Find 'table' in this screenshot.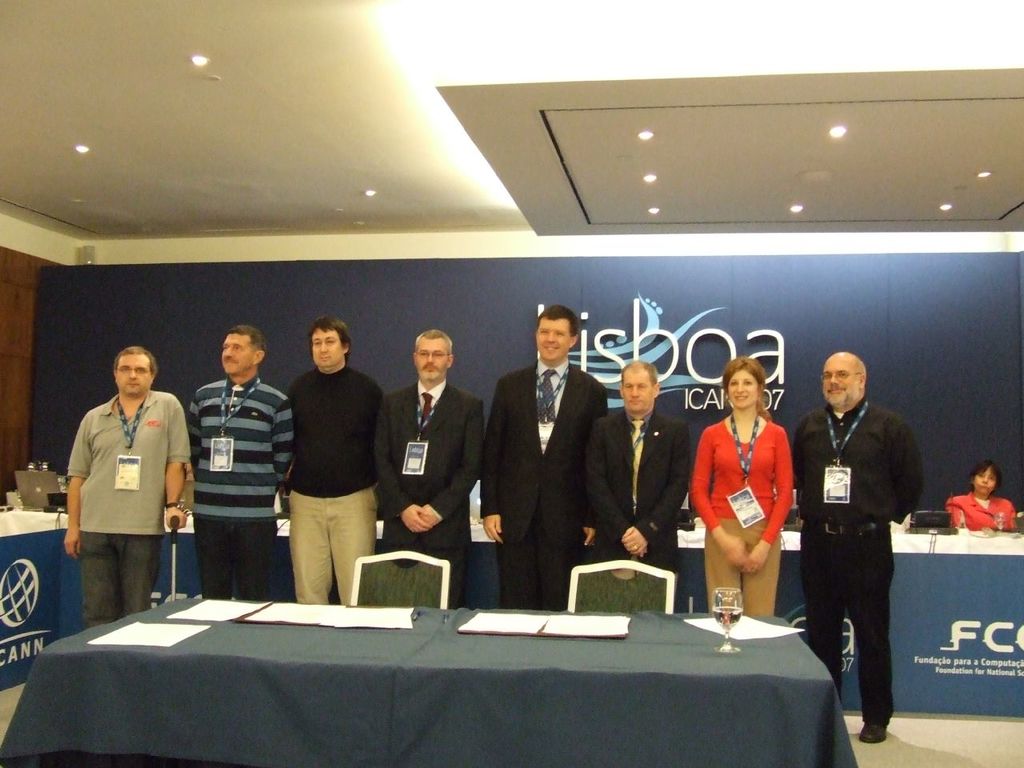
The bounding box for 'table' is BBox(10, 578, 882, 767).
